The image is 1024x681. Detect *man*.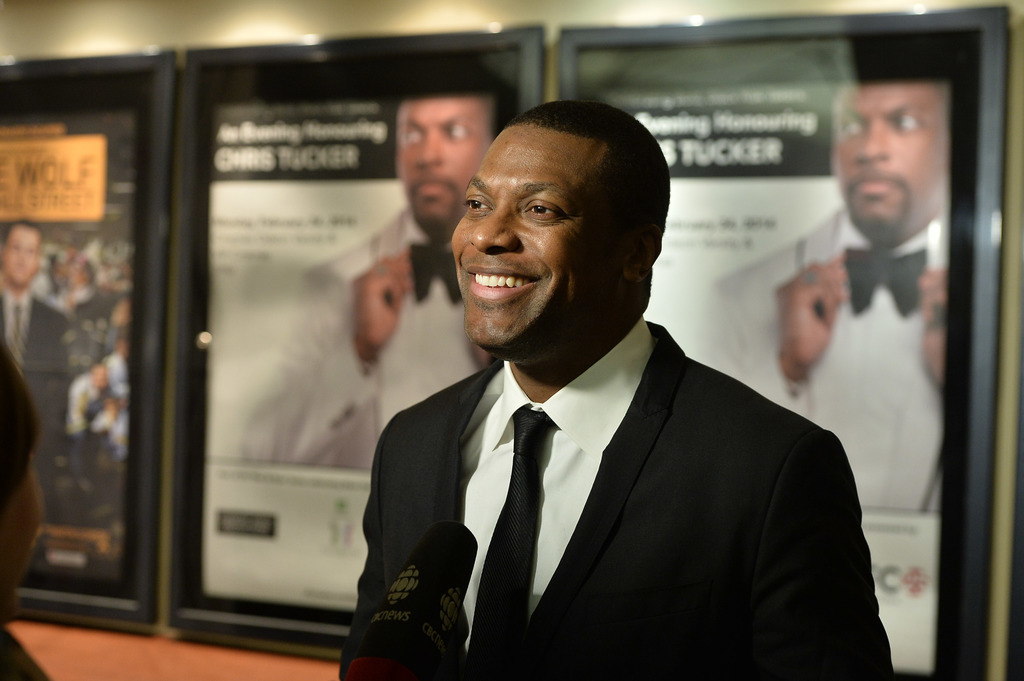
Detection: box=[0, 219, 72, 437].
